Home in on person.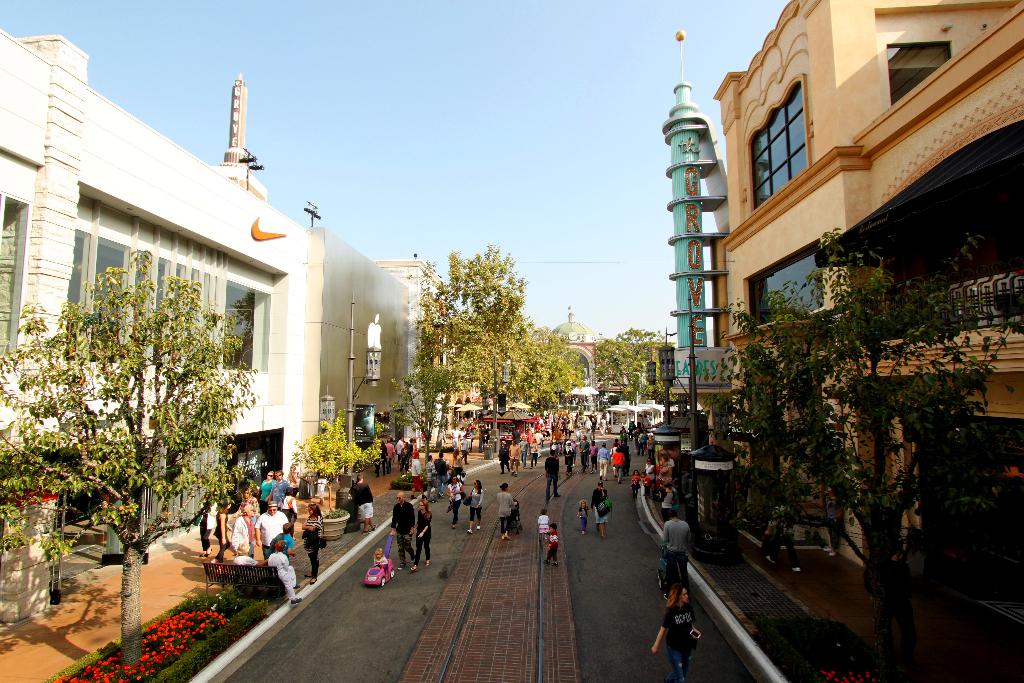
Homed in at detection(433, 454, 447, 497).
